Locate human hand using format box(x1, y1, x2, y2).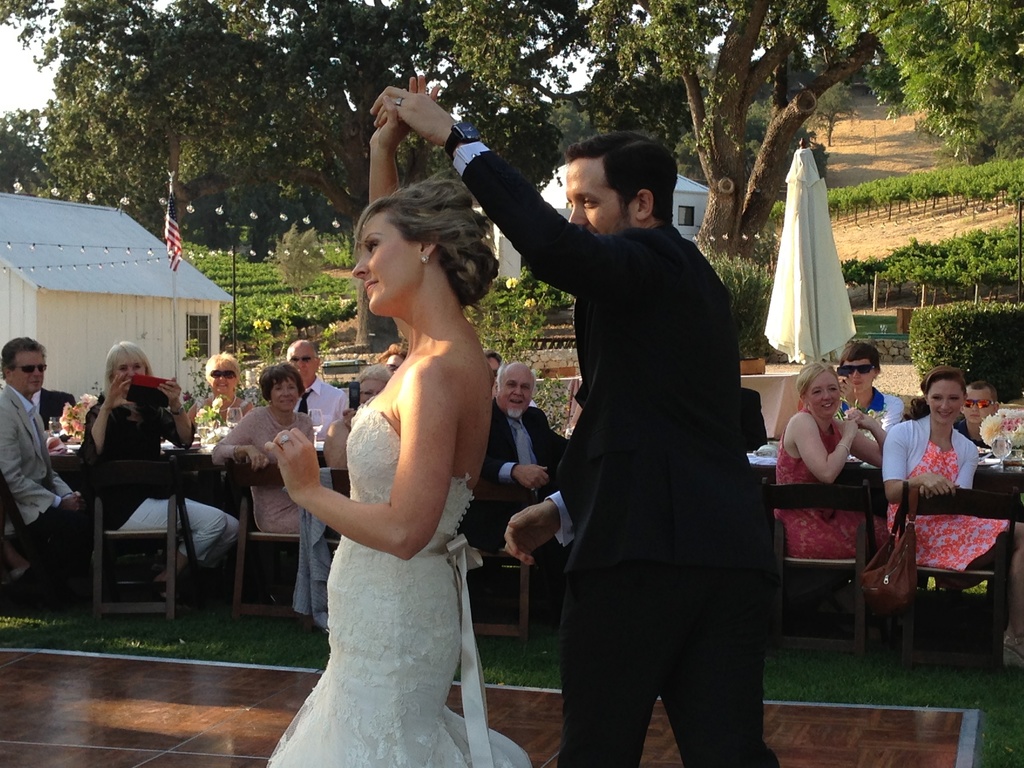
box(515, 462, 551, 492).
